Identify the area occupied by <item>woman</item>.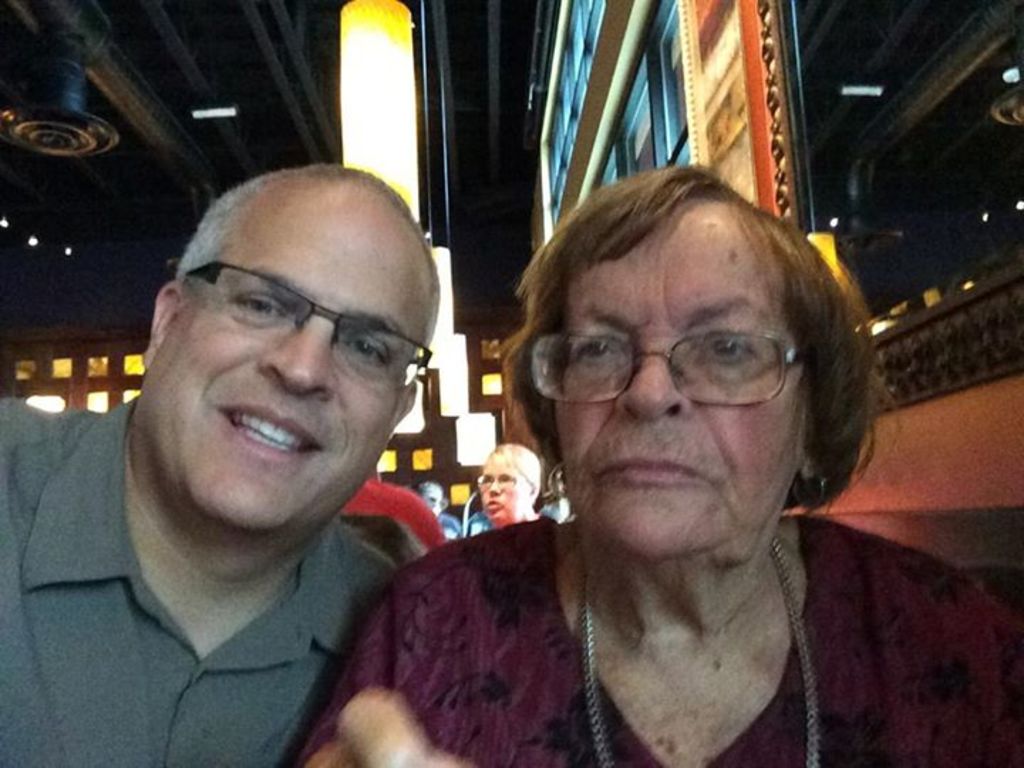
Area: [x1=340, y1=138, x2=951, y2=761].
